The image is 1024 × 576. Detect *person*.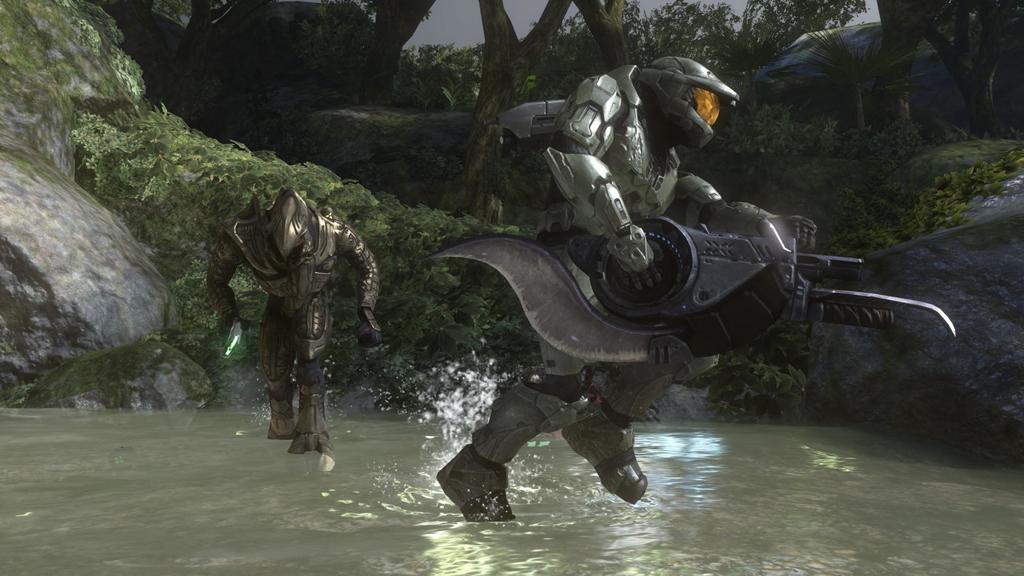
Detection: <bbox>208, 154, 374, 466</bbox>.
